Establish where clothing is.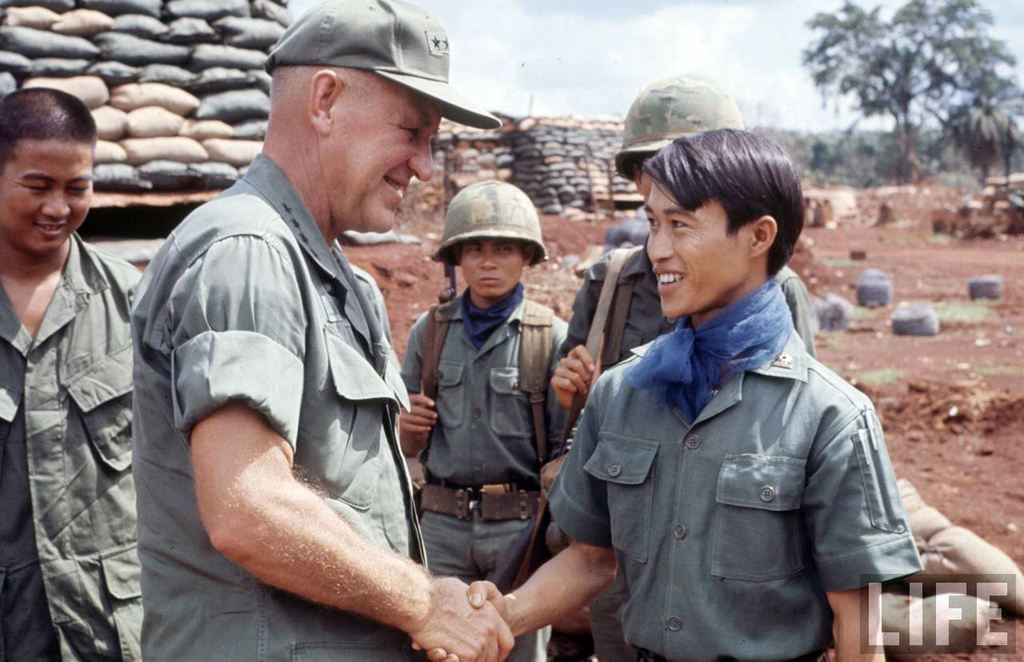
Established at [x1=0, y1=234, x2=145, y2=661].
